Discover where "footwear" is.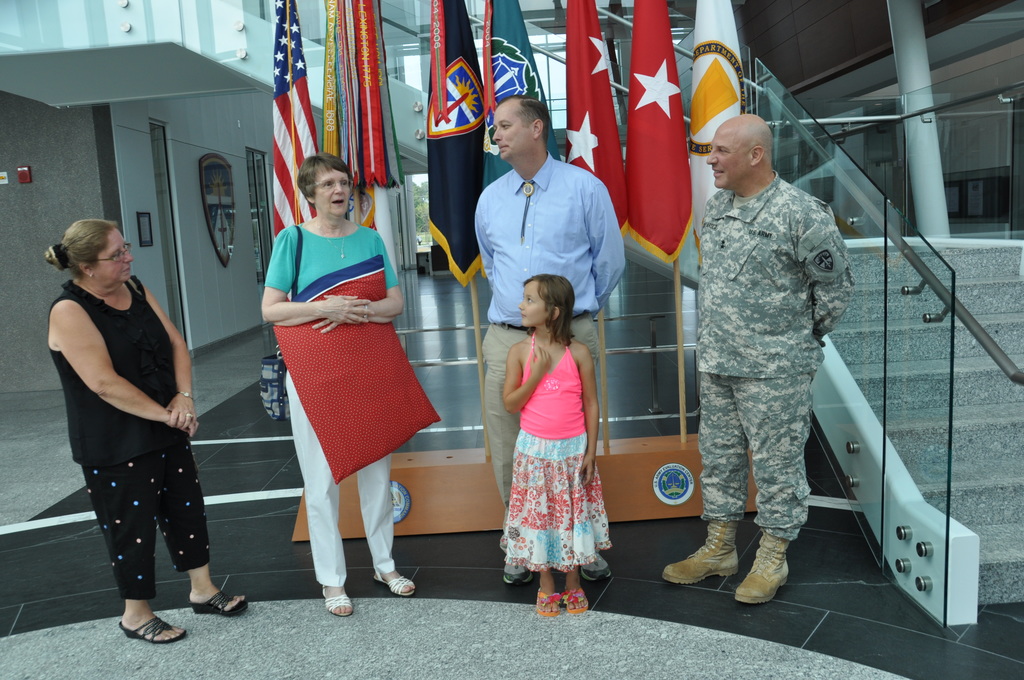
Discovered at (x1=564, y1=588, x2=591, y2=614).
